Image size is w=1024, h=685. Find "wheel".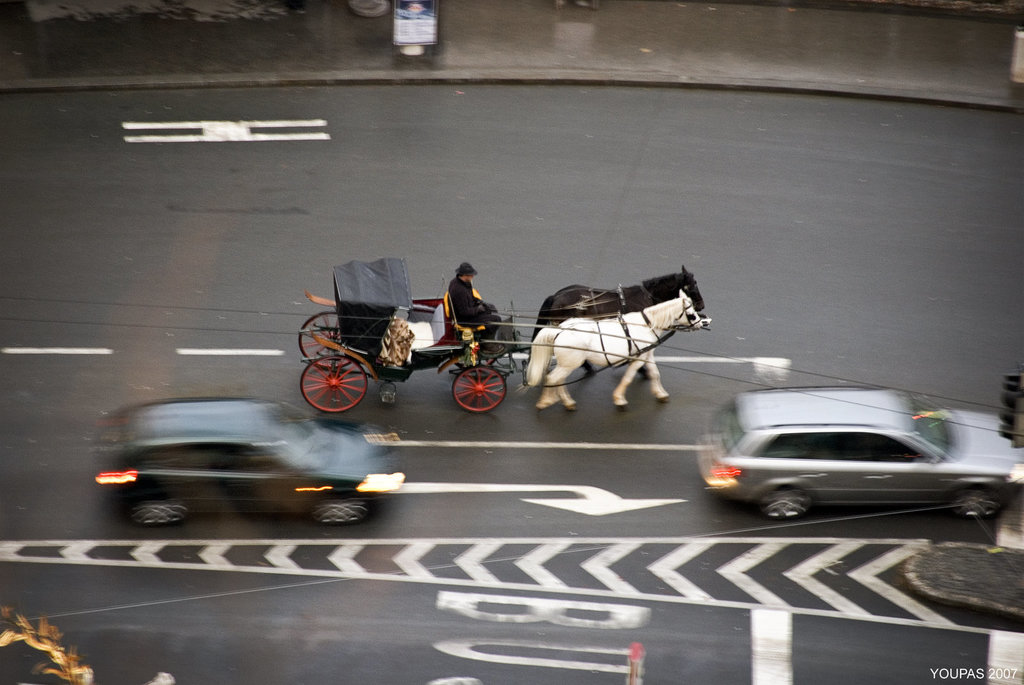
x1=299 y1=310 x2=360 y2=367.
